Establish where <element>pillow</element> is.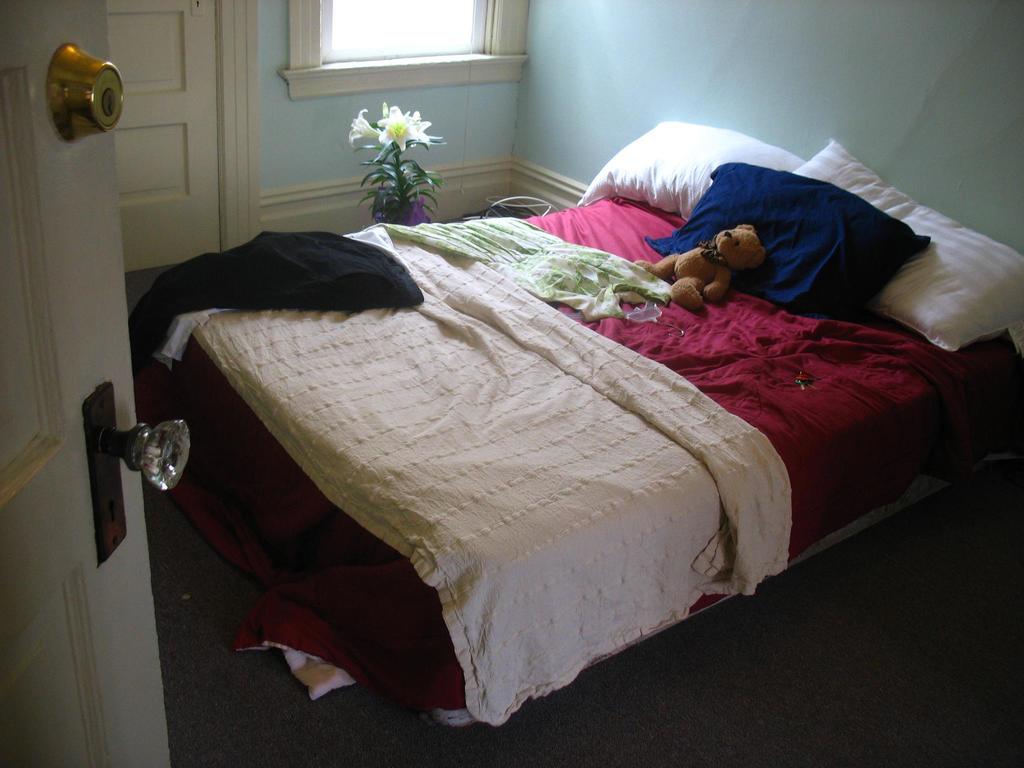
Established at [632, 166, 932, 327].
